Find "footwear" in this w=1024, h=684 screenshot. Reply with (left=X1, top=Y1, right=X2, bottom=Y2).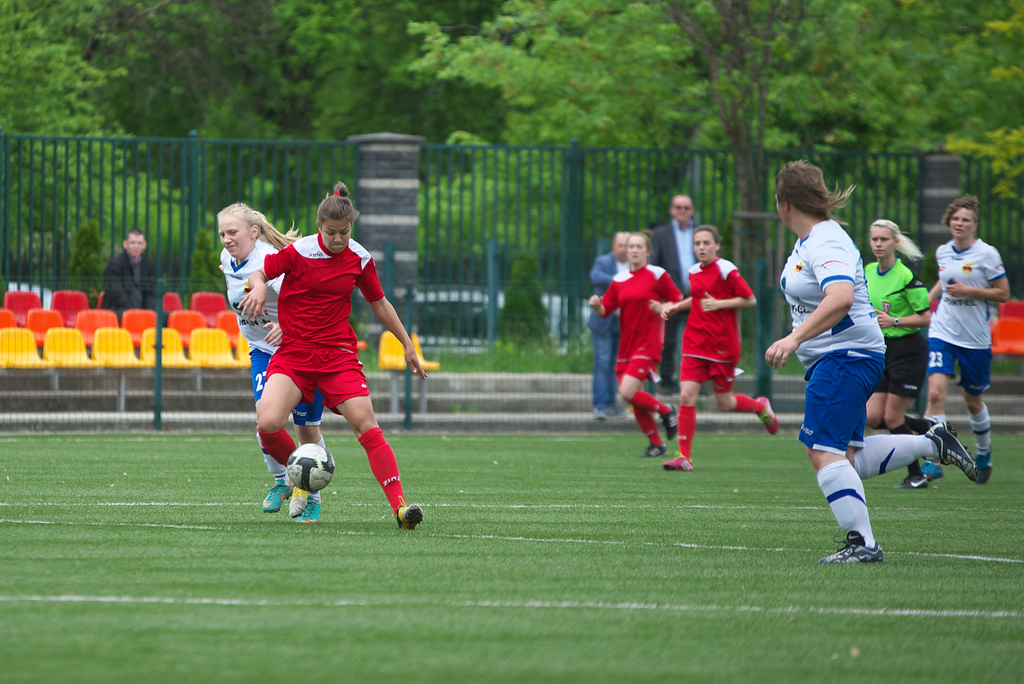
(left=666, top=455, right=695, bottom=470).
